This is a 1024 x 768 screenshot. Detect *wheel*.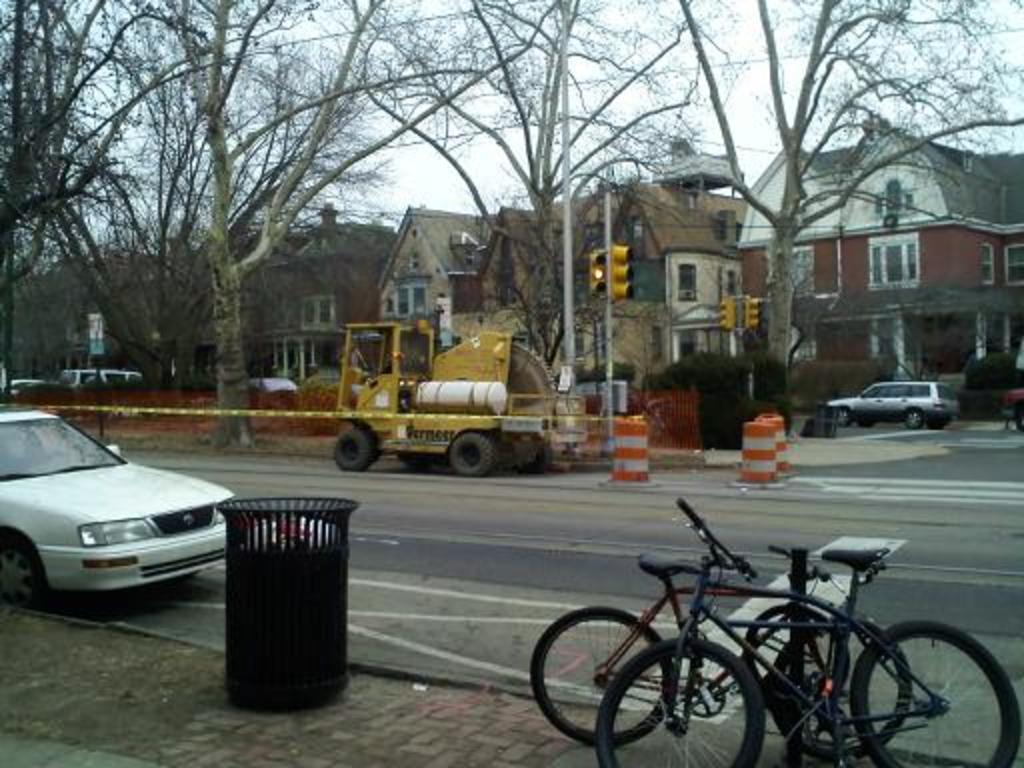
(x1=0, y1=528, x2=50, y2=610).
